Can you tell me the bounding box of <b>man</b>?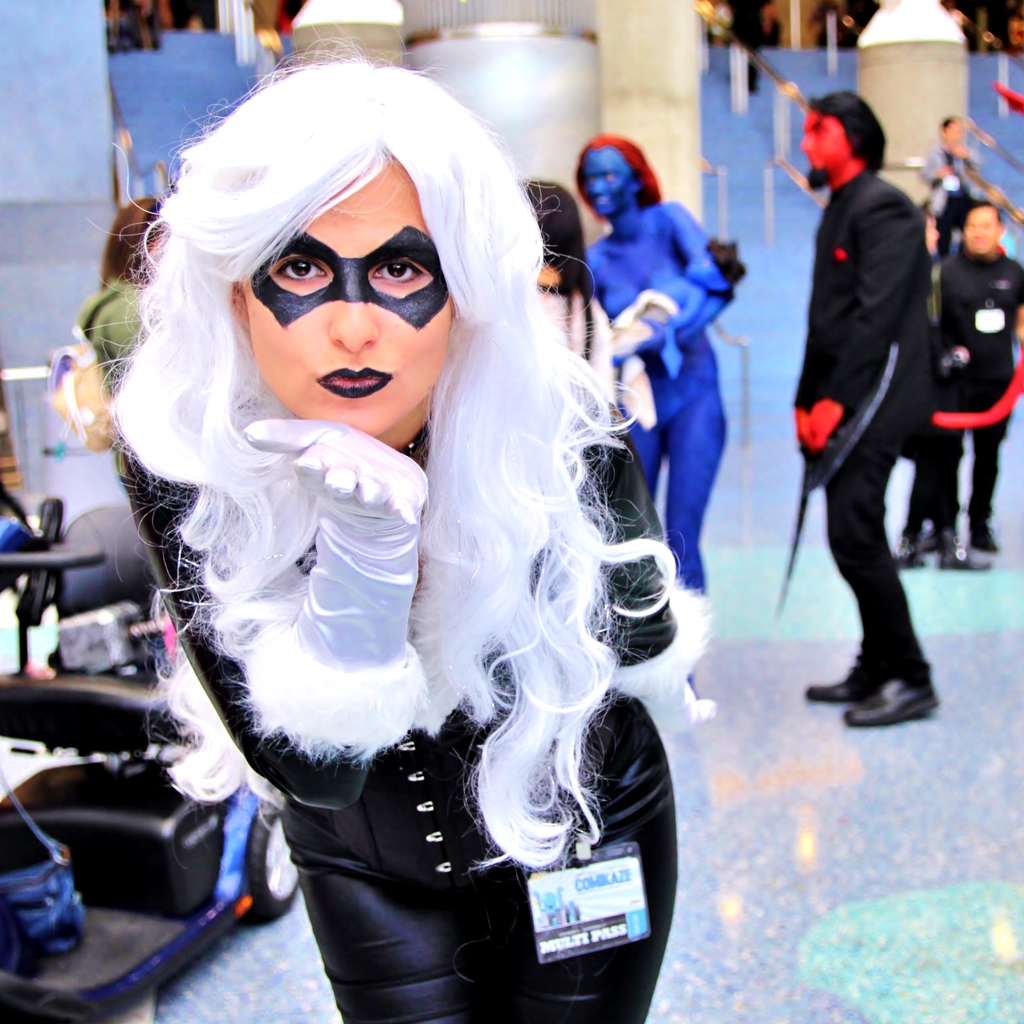
select_region(783, 26, 992, 769).
